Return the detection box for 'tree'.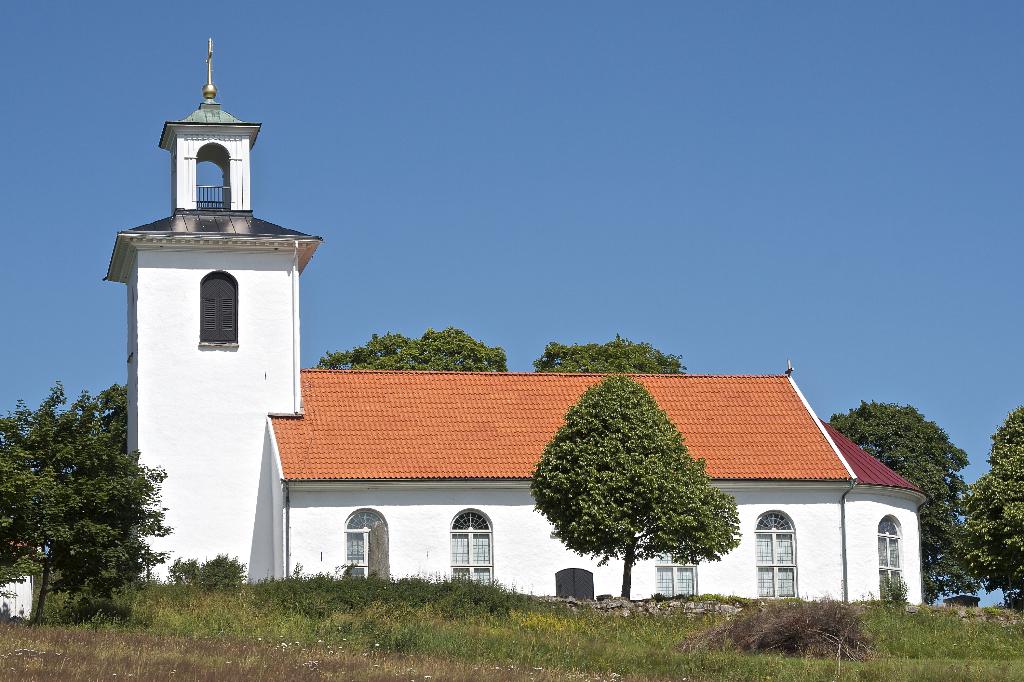
<box>528,372,746,605</box>.
